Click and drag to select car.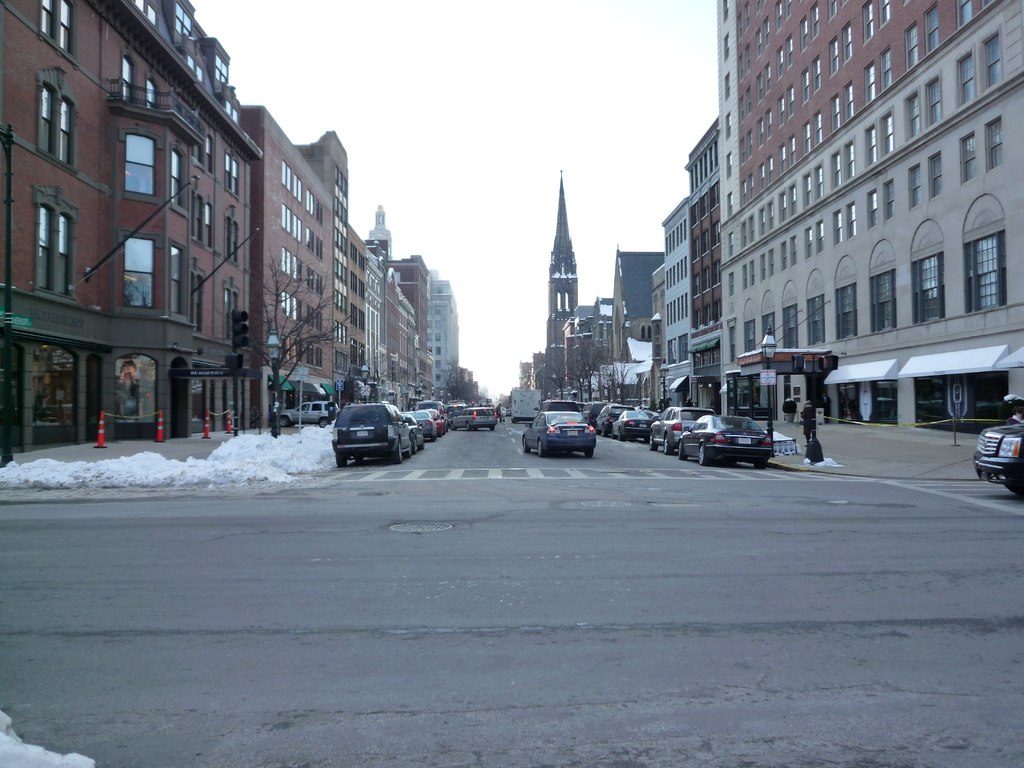
Selection: (642,401,672,452).
